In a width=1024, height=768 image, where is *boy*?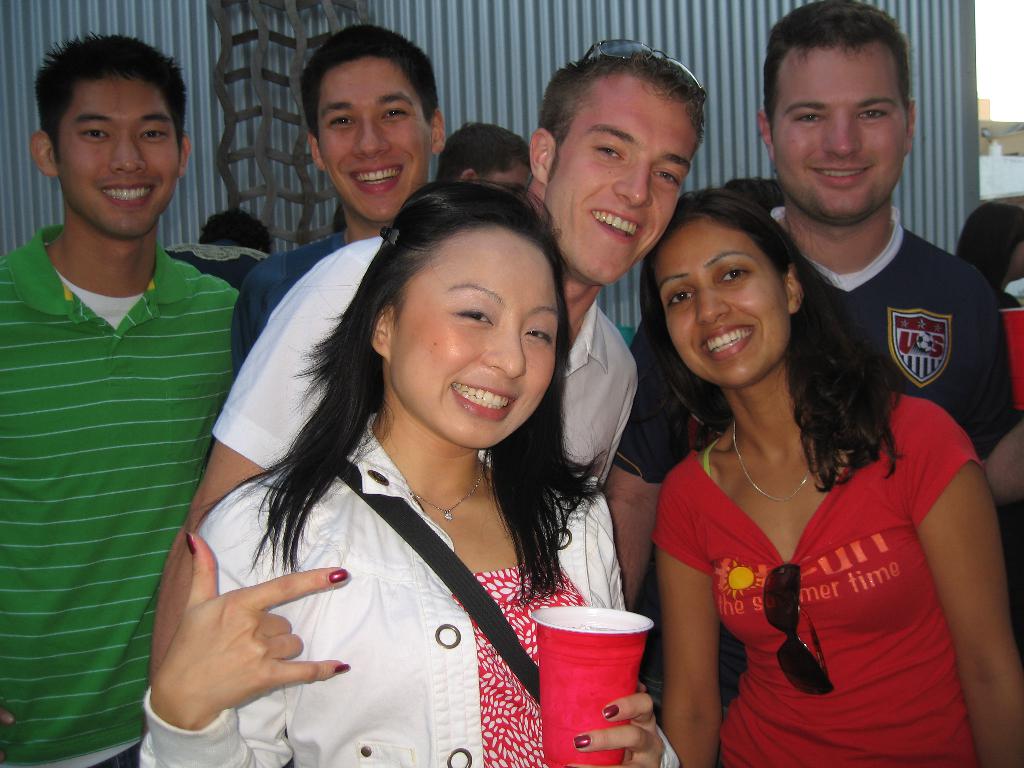
(left=10, top=63, right=248, bottom=736).
